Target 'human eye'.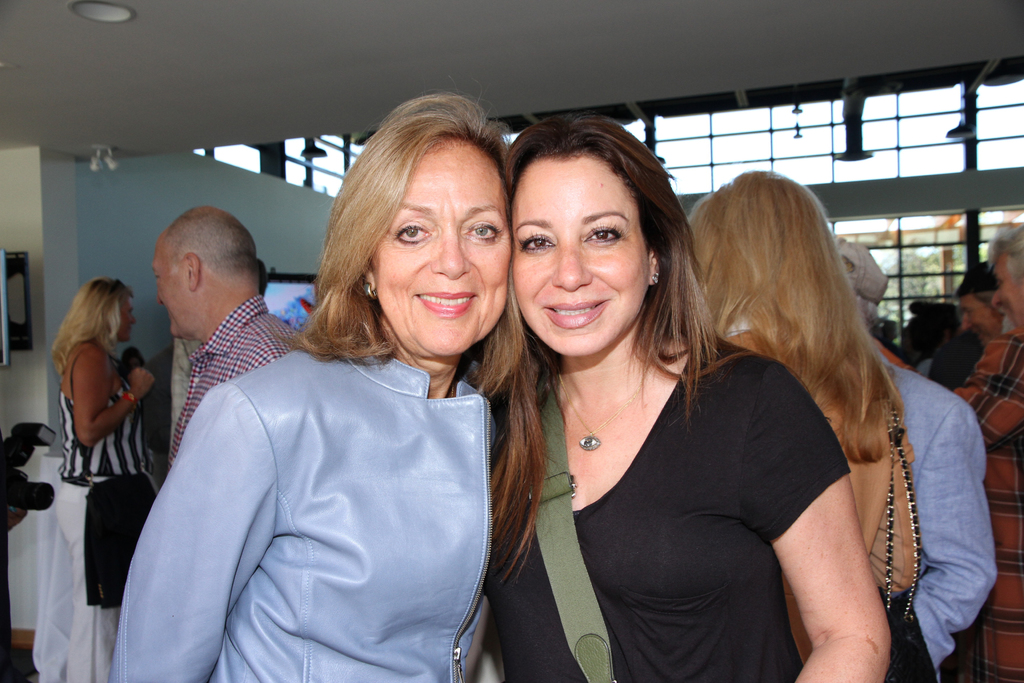
Target region: {"left": 388, "top": 219, "right": 431, "bottom": 245}.
